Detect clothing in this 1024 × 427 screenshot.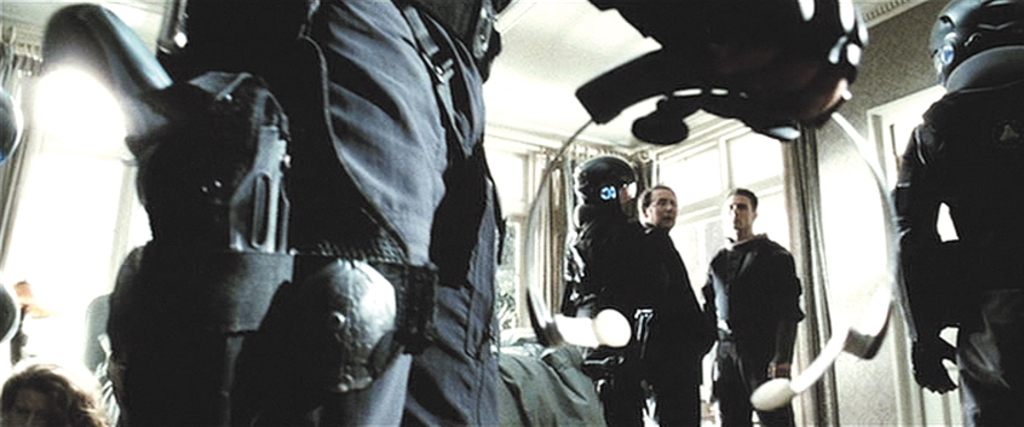
Detection: <bbox>890, 90, 1022, 426</bbox>.
